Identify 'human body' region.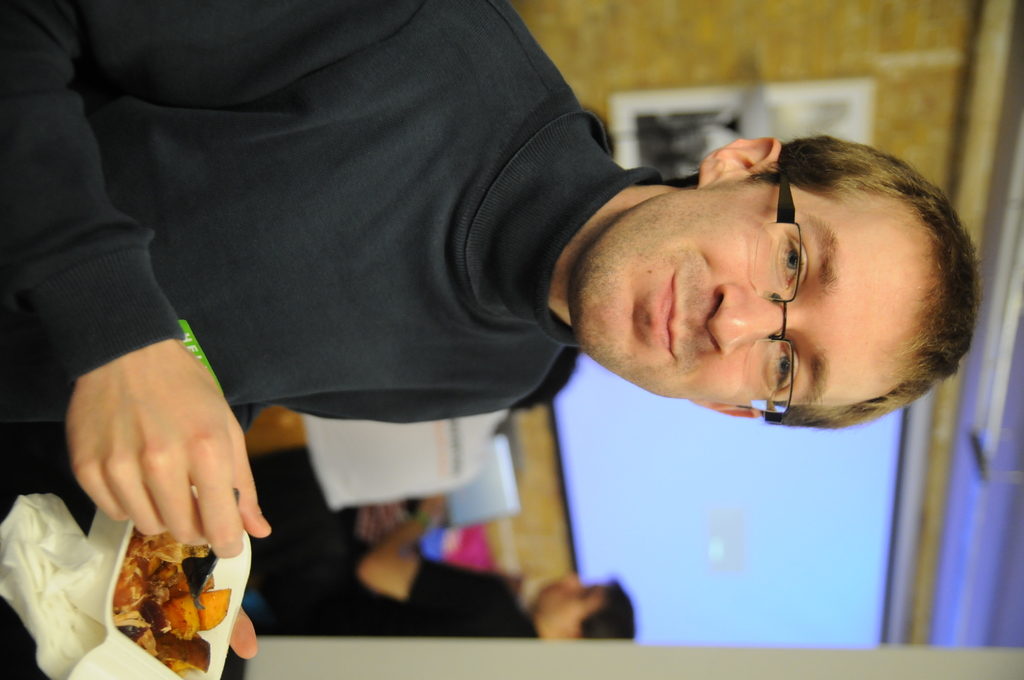
Region: l=0, t=0, r=986, b=660.
